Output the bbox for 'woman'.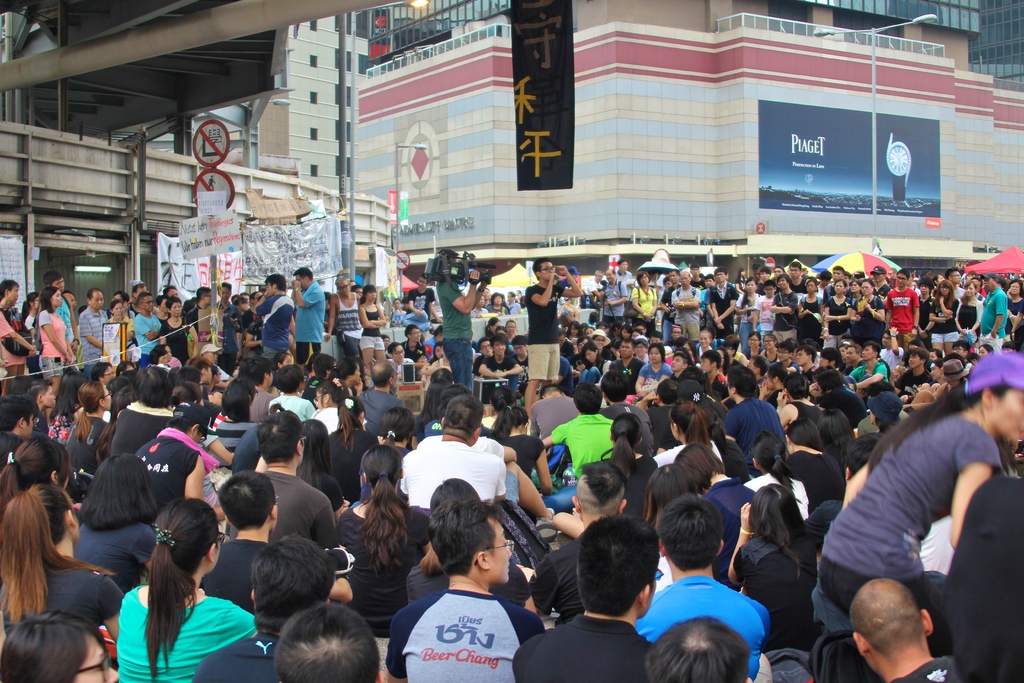
[left=822, top=279, right=851, bottom=350].
